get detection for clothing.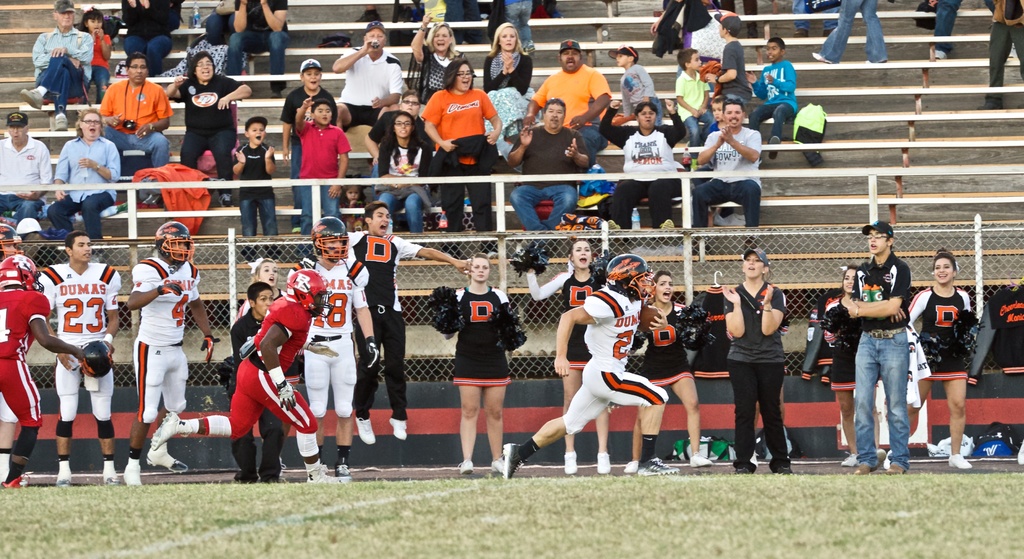
Detection: BBox(673, 68, 715, 122).
